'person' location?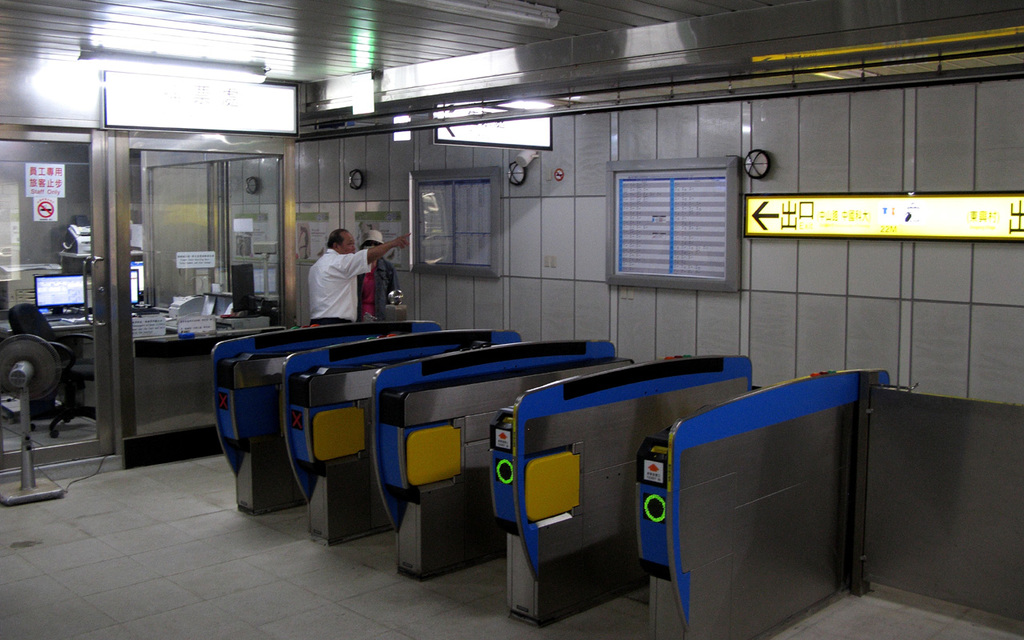
{"left": 306, "top": 225, "right": 414, "bottom": 322}
